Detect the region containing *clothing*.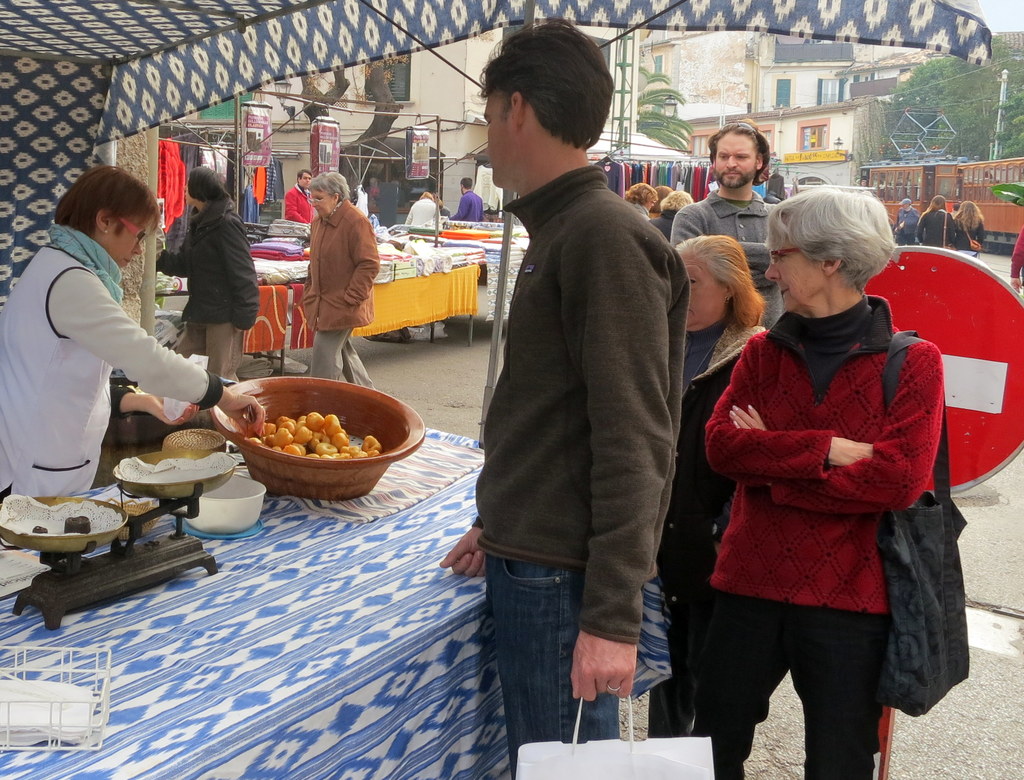
select_region(270, 159, 326, 229).
